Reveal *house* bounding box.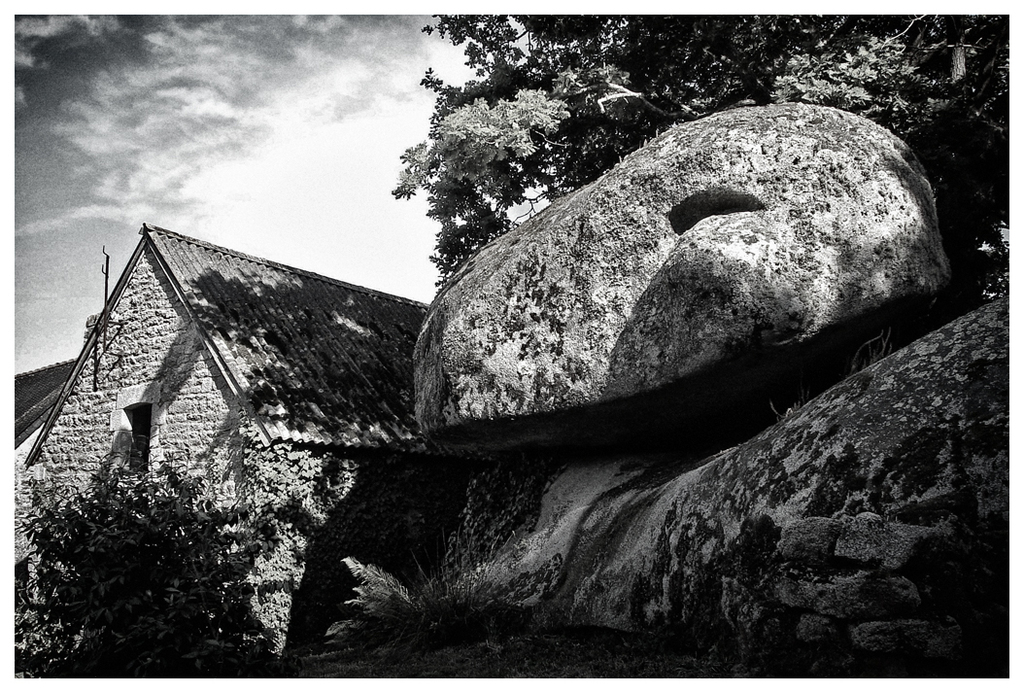
Revealed: detection(21, 221, 456, 535).
